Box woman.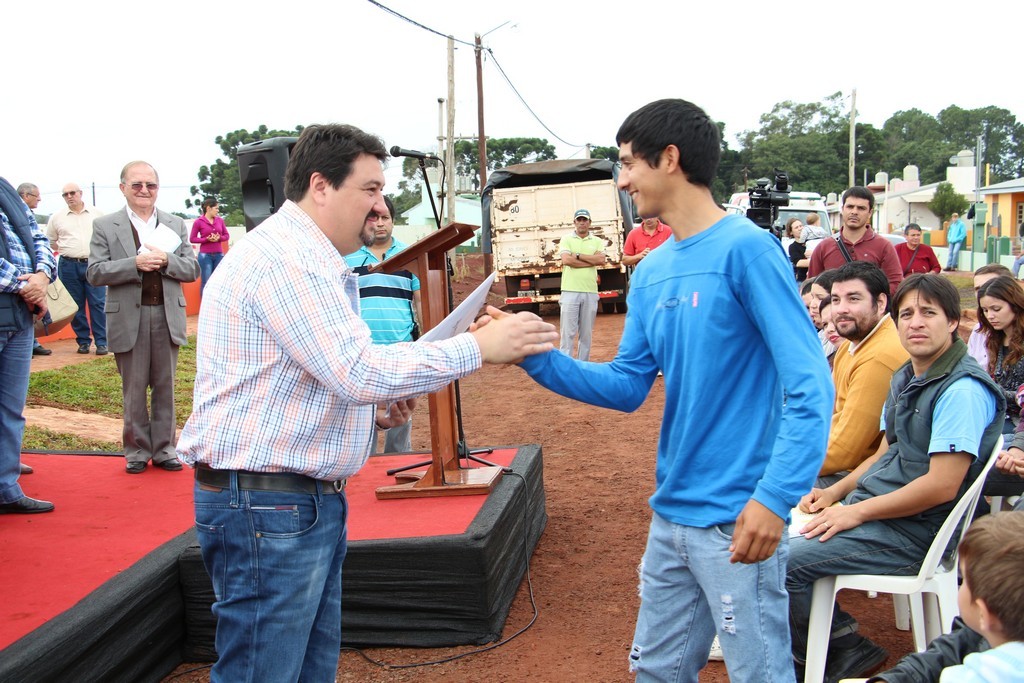
crop(188, 195, 236, 281).
